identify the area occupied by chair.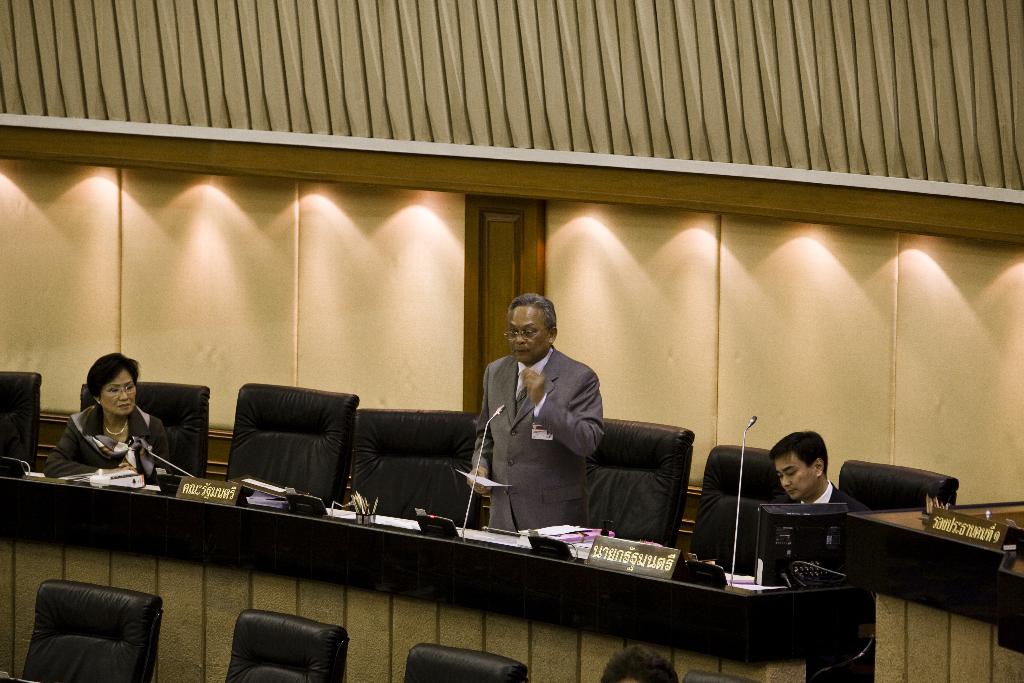
Area: 79/383/212/477.
